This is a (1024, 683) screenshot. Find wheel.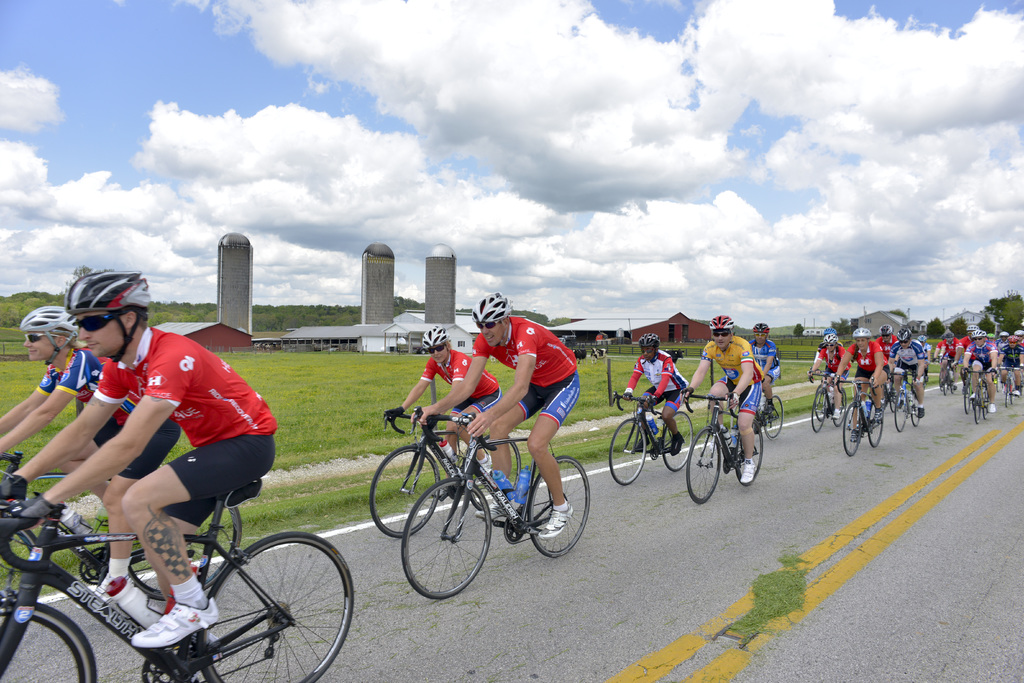
Bounding box: [x1=842, y1=402, x2=862, y2=456].
